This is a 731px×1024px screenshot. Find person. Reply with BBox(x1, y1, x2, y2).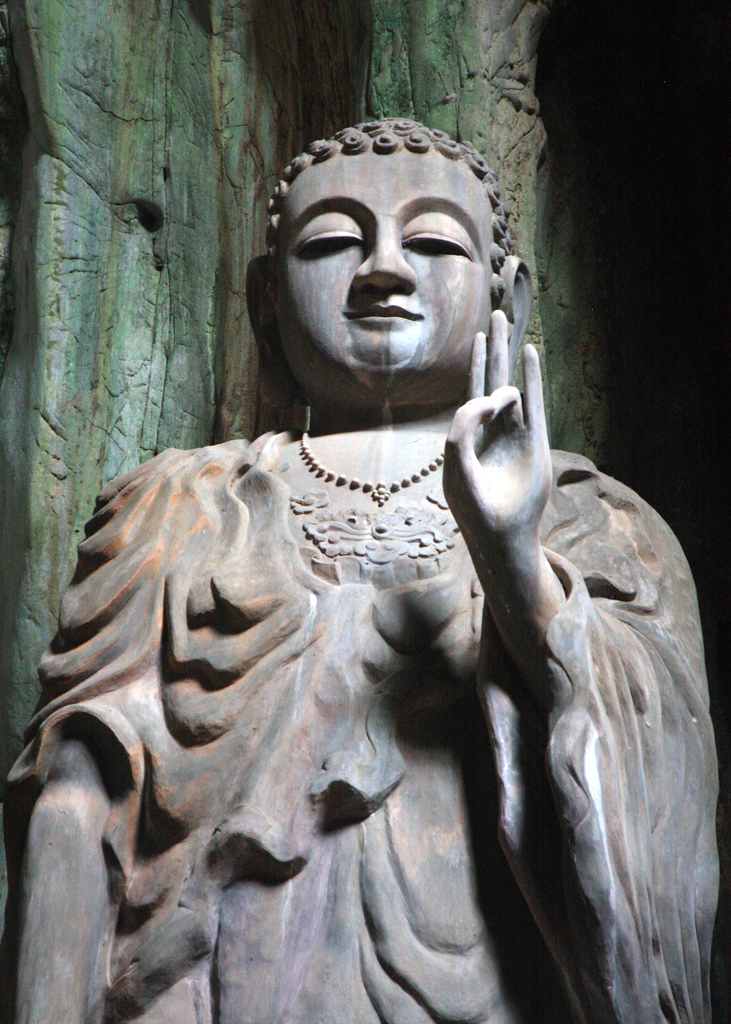
BBox(0, 111, 730, 1023).
